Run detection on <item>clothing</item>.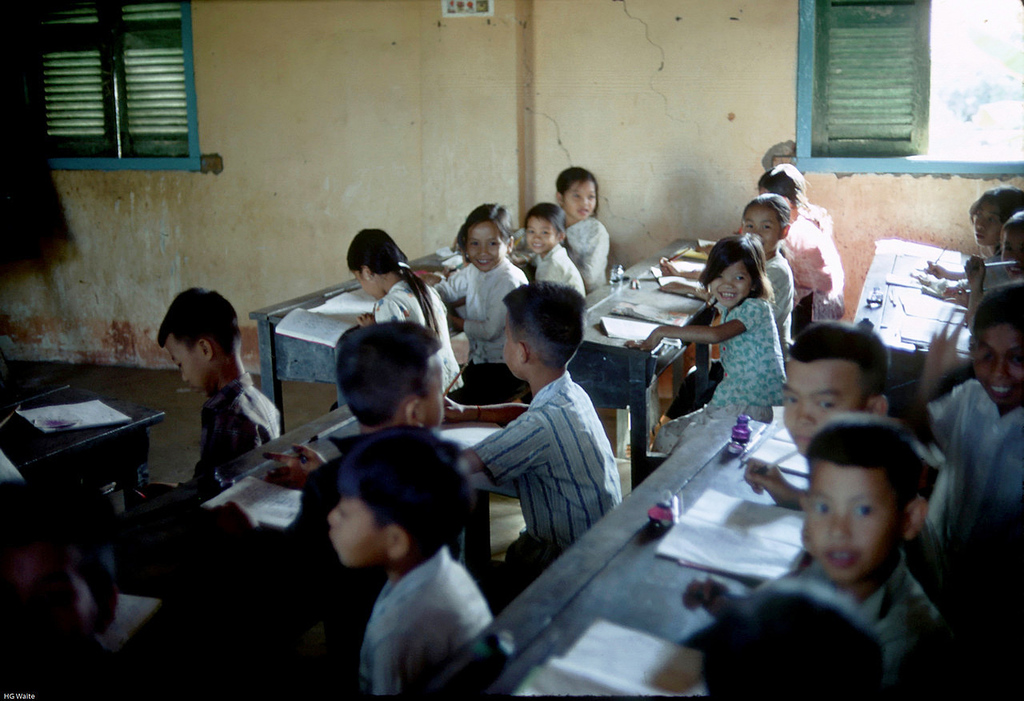
Result: pyautogui.locateOnScreen(782, 217, 846, 324).
